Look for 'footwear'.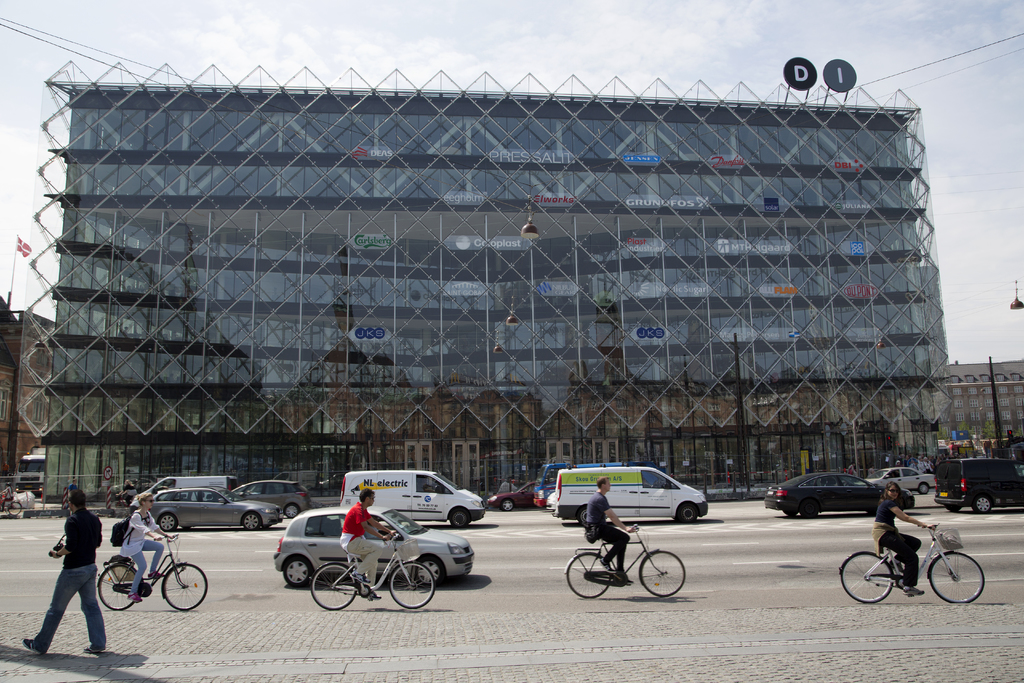
Found: {"left": 148, "top": 570, "right": 169, "bottom": 578}.
